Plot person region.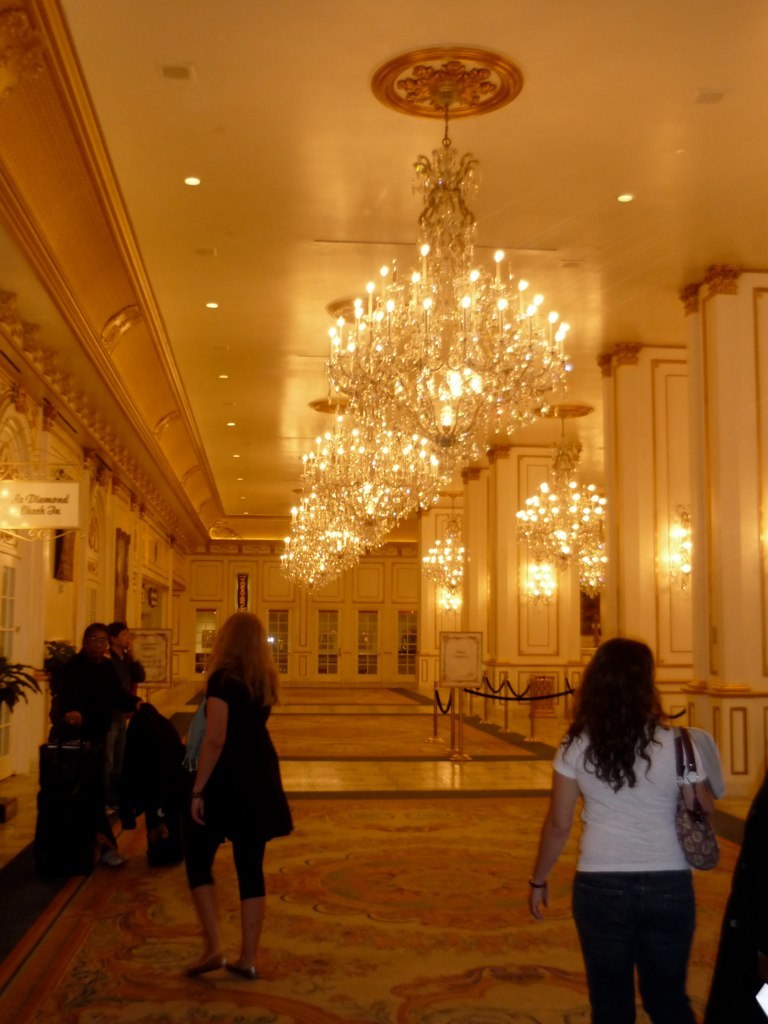
Plotted at (x1=112, y1=716, x2=172, y2=858).
